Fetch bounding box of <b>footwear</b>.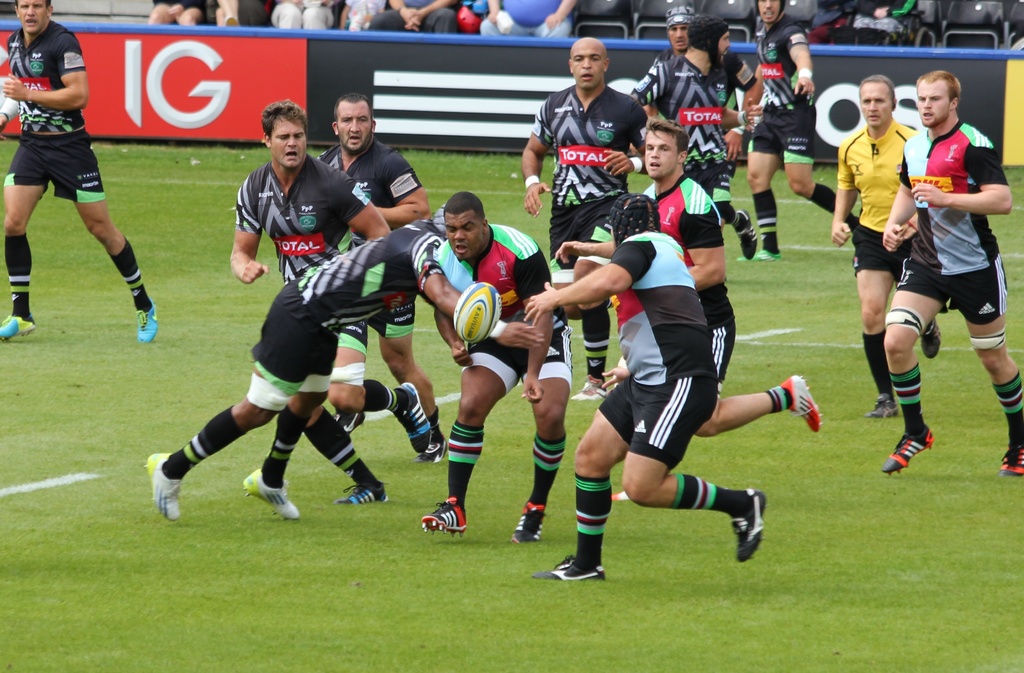
Bbox: [x1=765, y1=368, x2=826, y2=444].
